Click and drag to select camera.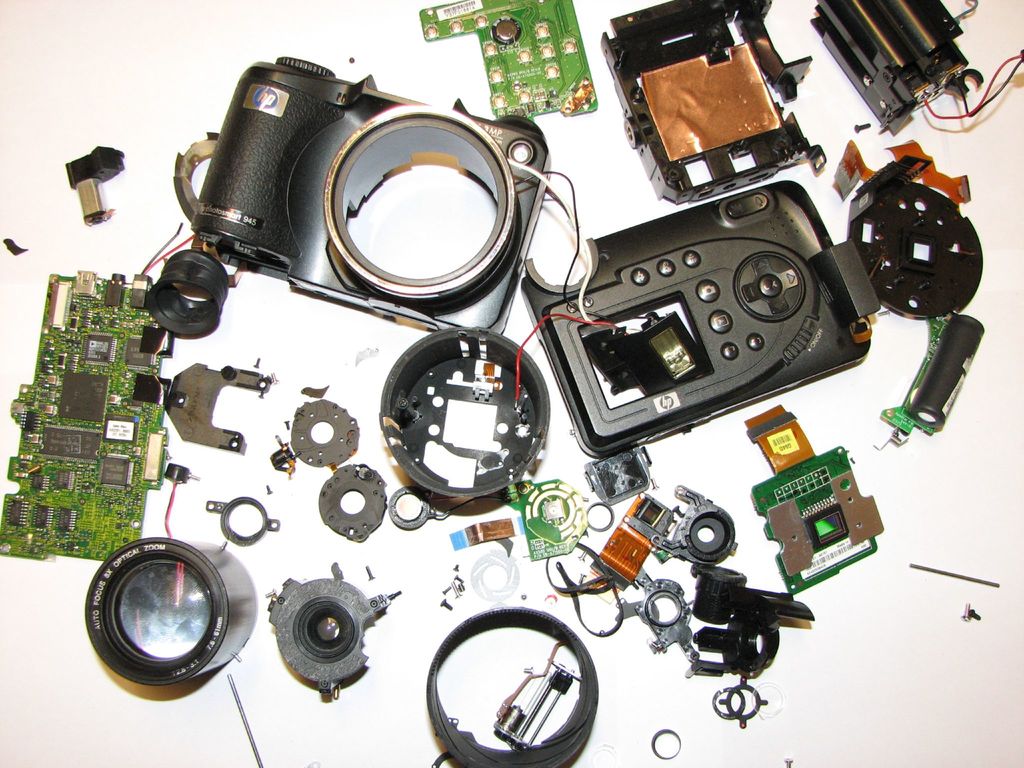
Selection: box=[193, 56, 541, 333].
